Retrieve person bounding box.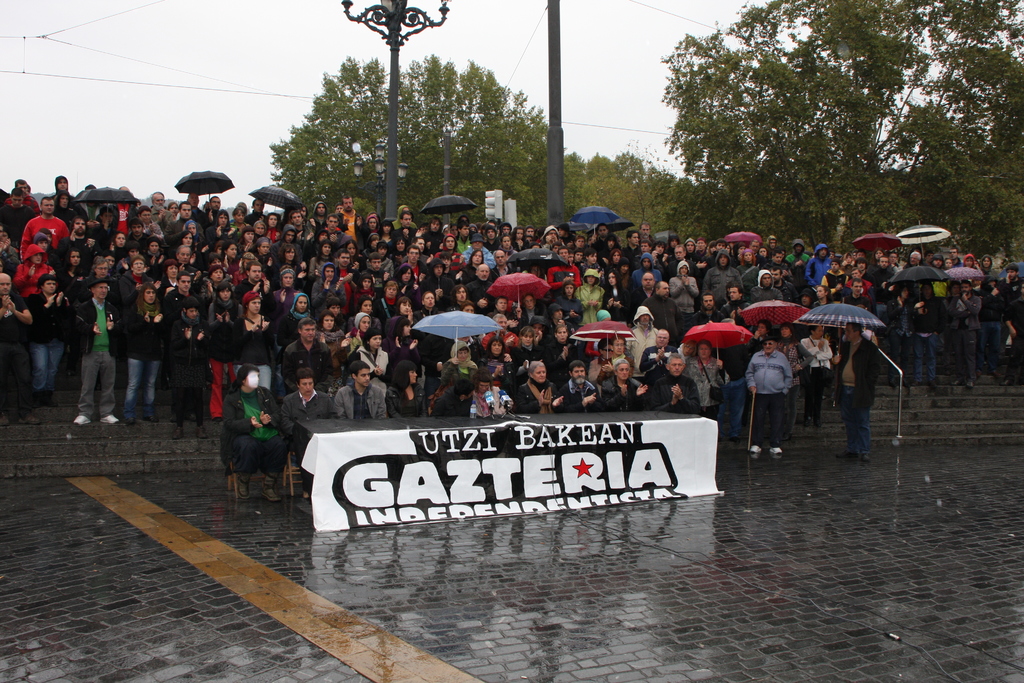
Bounding box: (left=344, top=311, right=370, bottom=351).
